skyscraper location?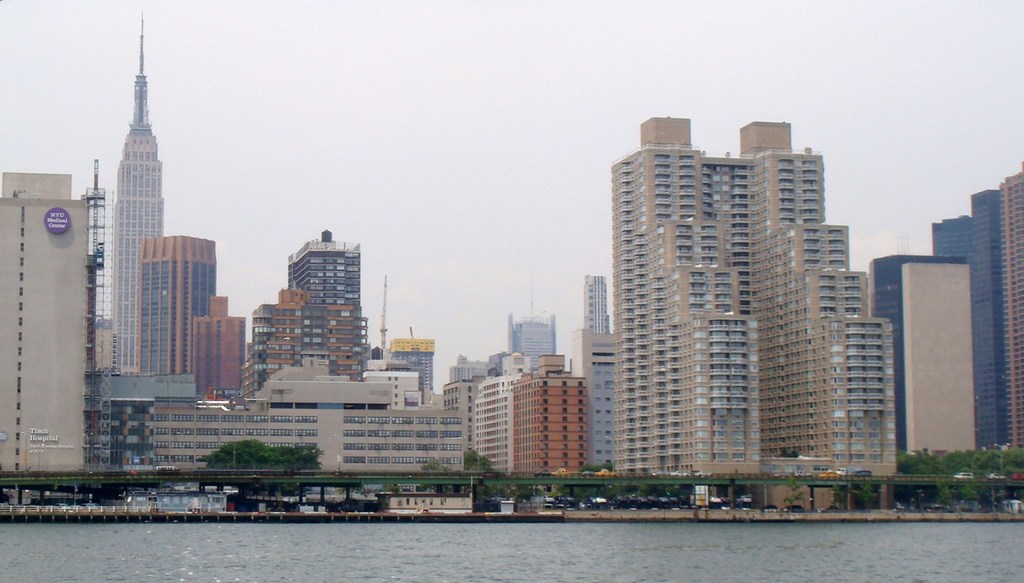
locate(597, 128, 898, 492)
